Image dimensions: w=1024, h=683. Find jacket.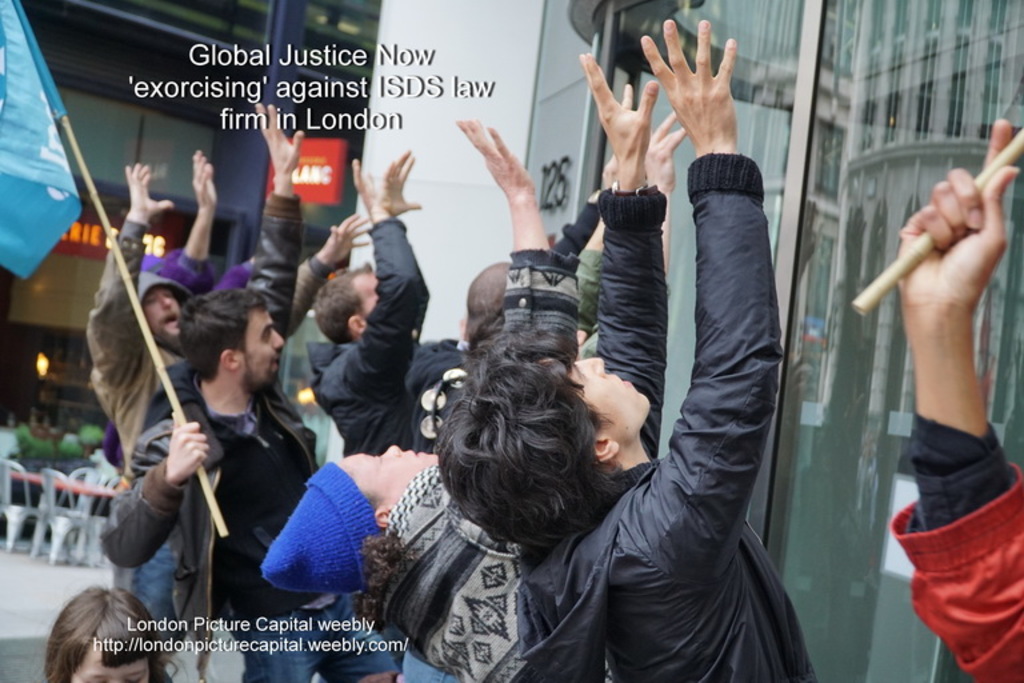
select_region(885, 448, 1023, 682).
